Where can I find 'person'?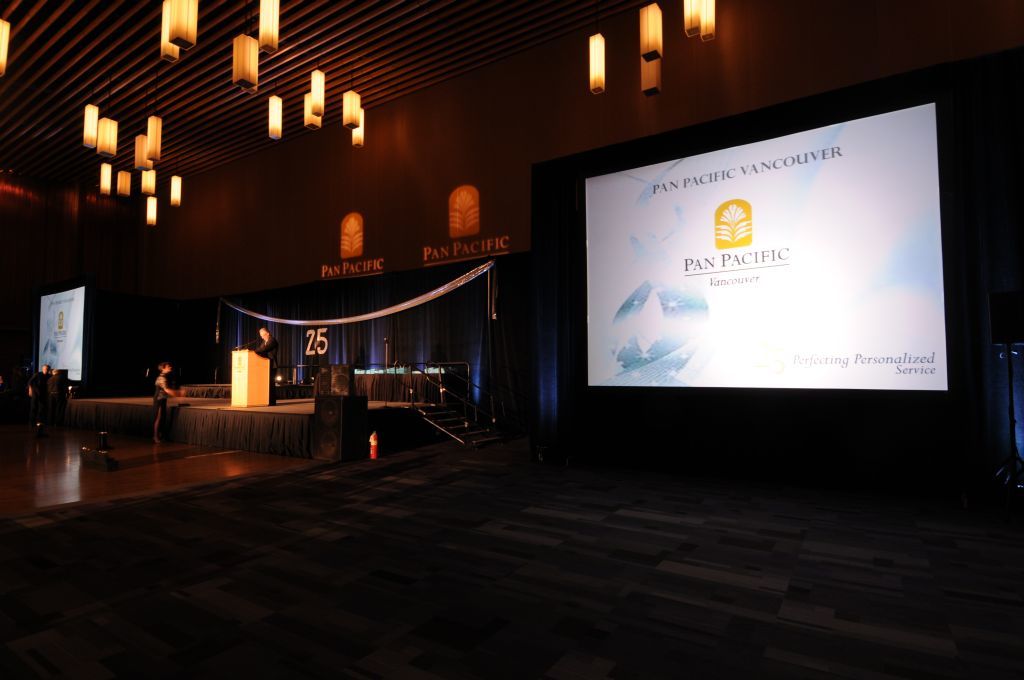
You can find it at 246:324:278:400.
